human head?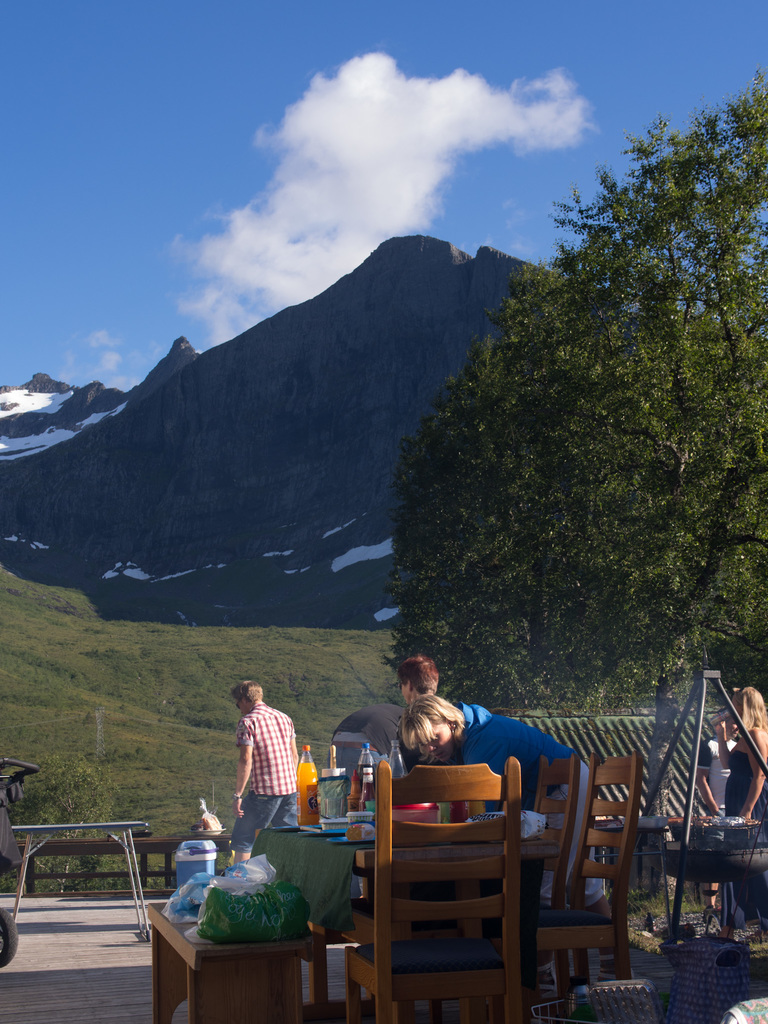
box=[231, 679, 264, 721]
